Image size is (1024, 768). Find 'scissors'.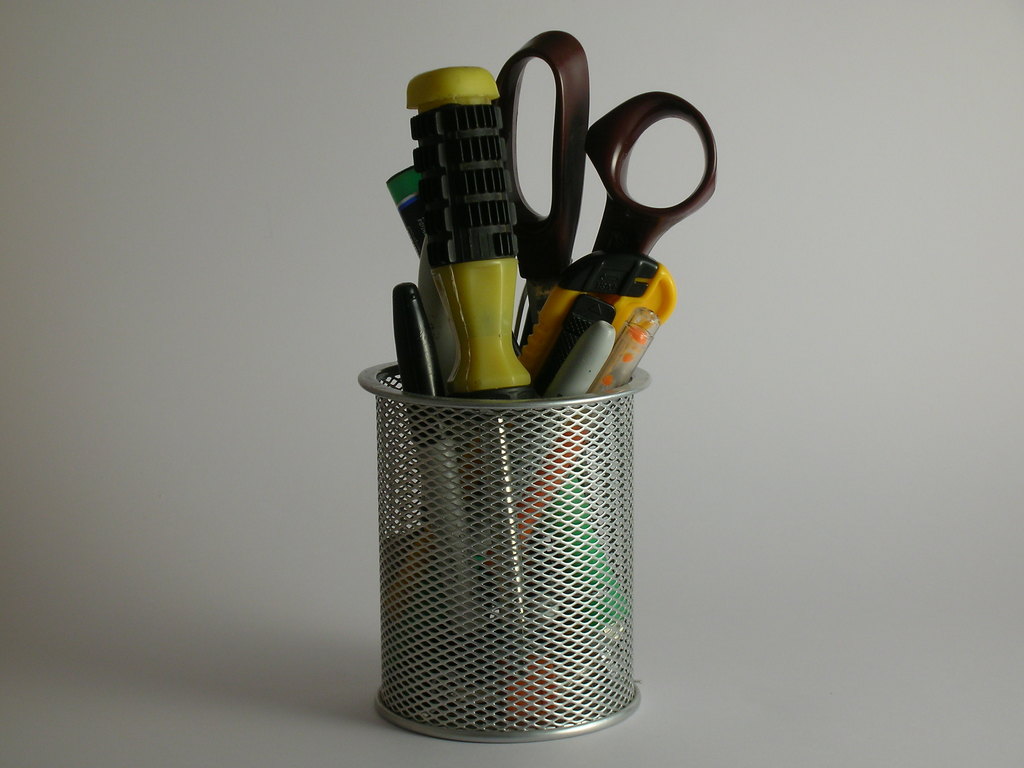
bbox=[493, 28, 721, 353].
